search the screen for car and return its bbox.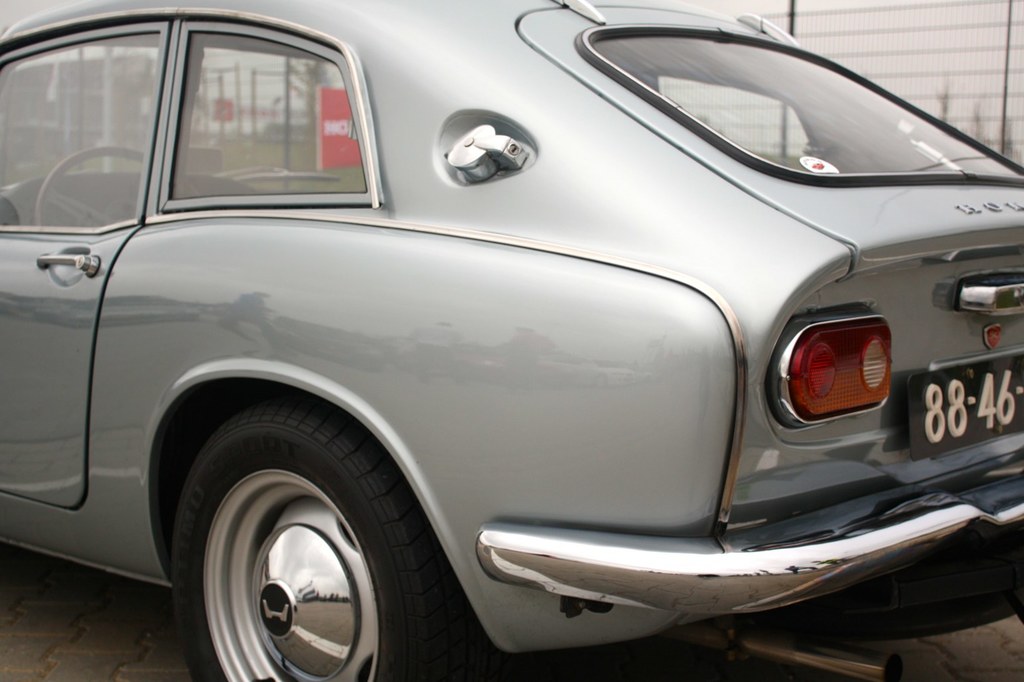
Found: 0,0,1023,681.
